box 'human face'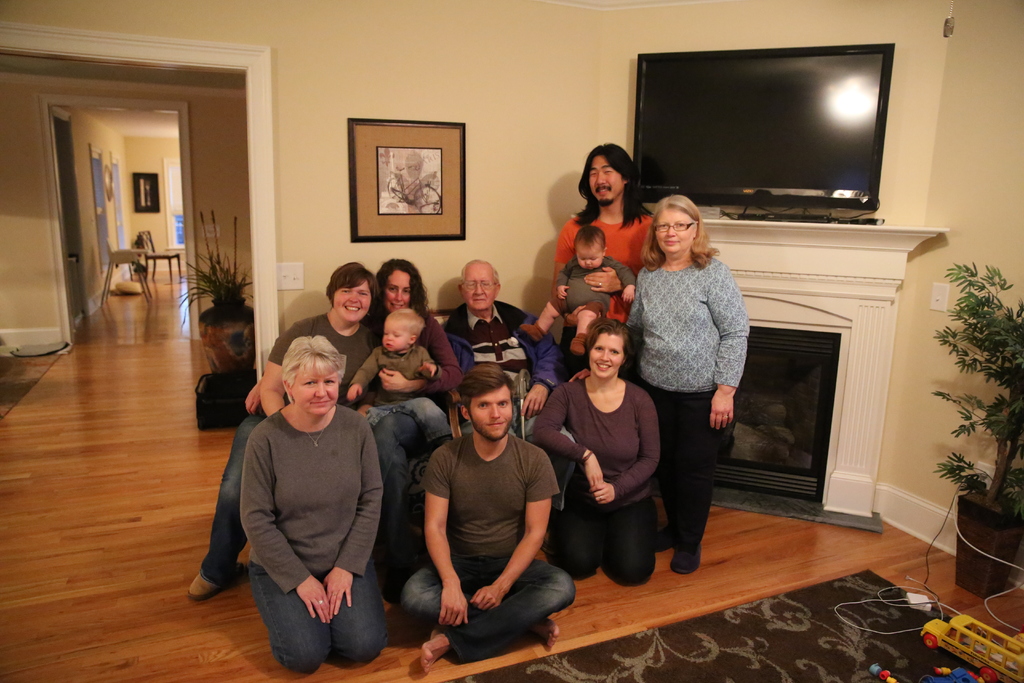
(290, 363, 328, 418)
